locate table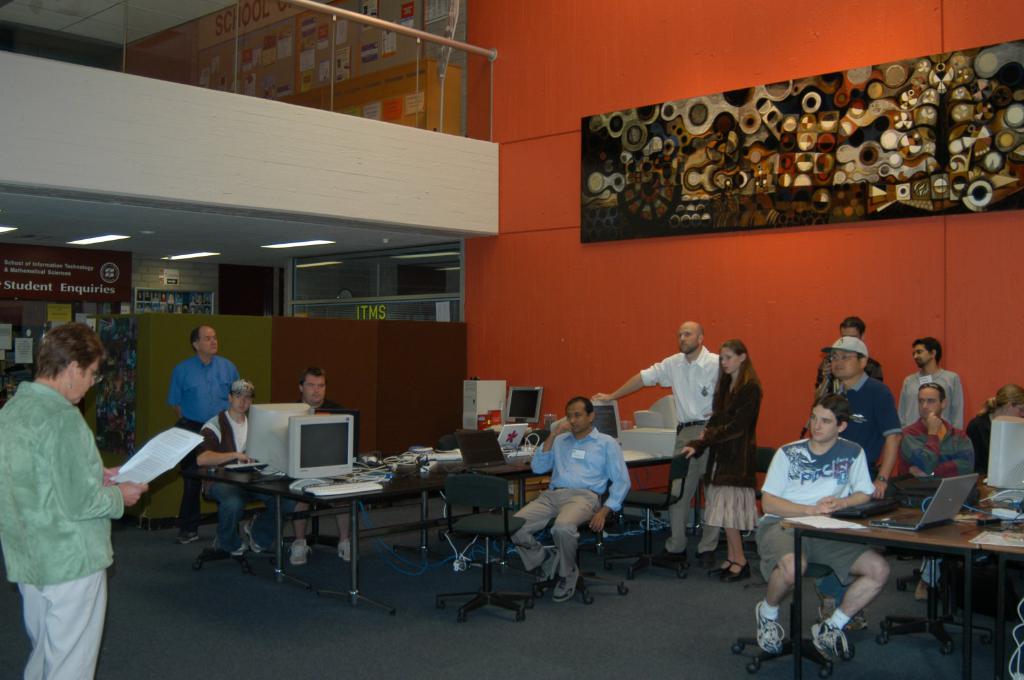
<bbox>457, 430, 700, 583</bbox>
